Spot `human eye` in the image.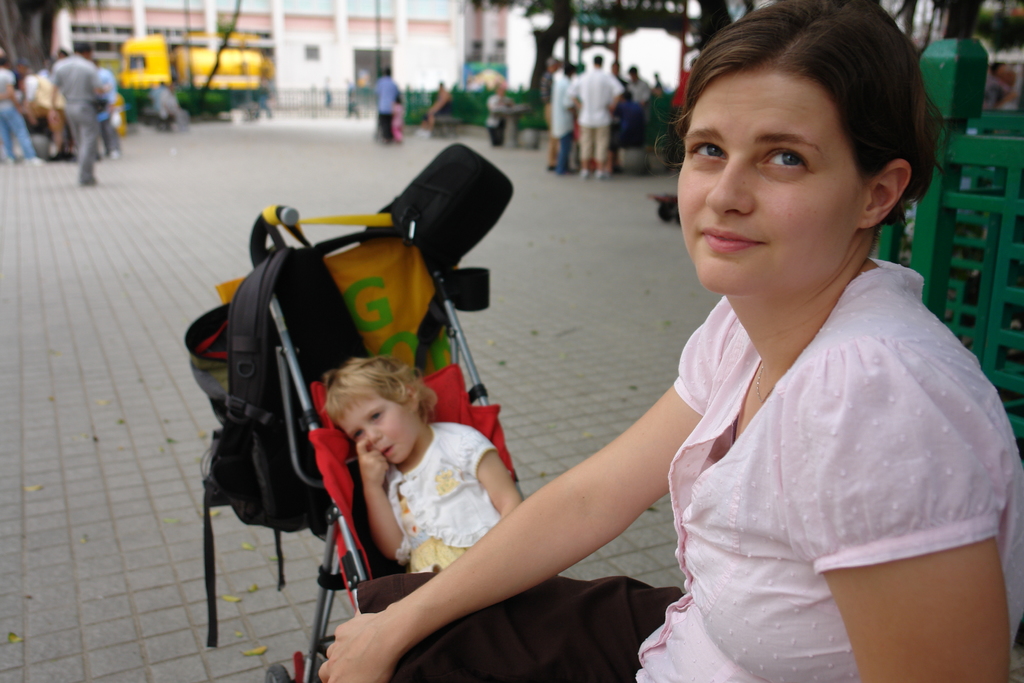
`human eye` found at Rect(367, 409, 384, 424).
